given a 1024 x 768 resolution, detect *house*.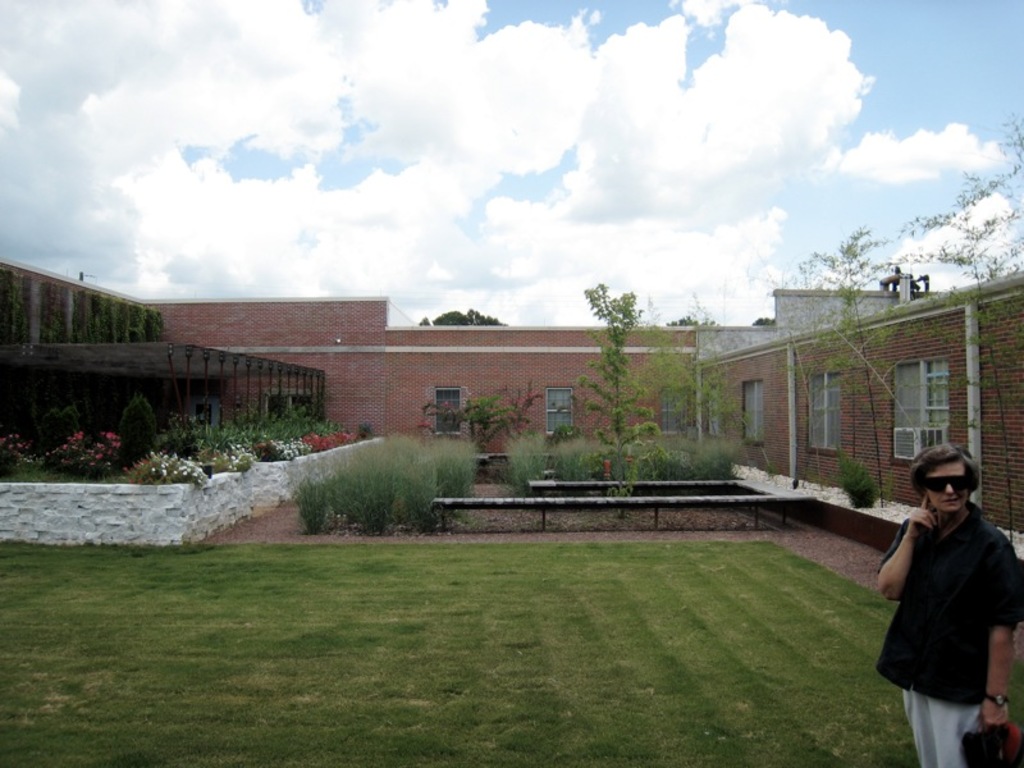
left=133, top=297, right=708, bottom=466.
